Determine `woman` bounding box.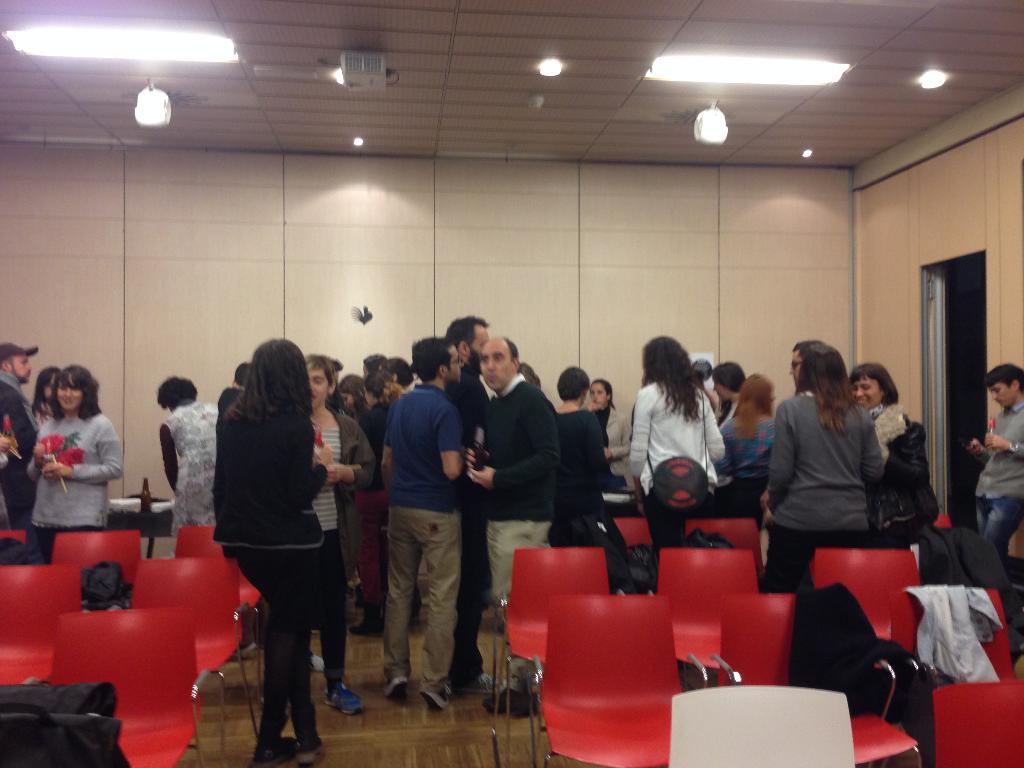
Determined: detection(621, 333, 730, 550).
